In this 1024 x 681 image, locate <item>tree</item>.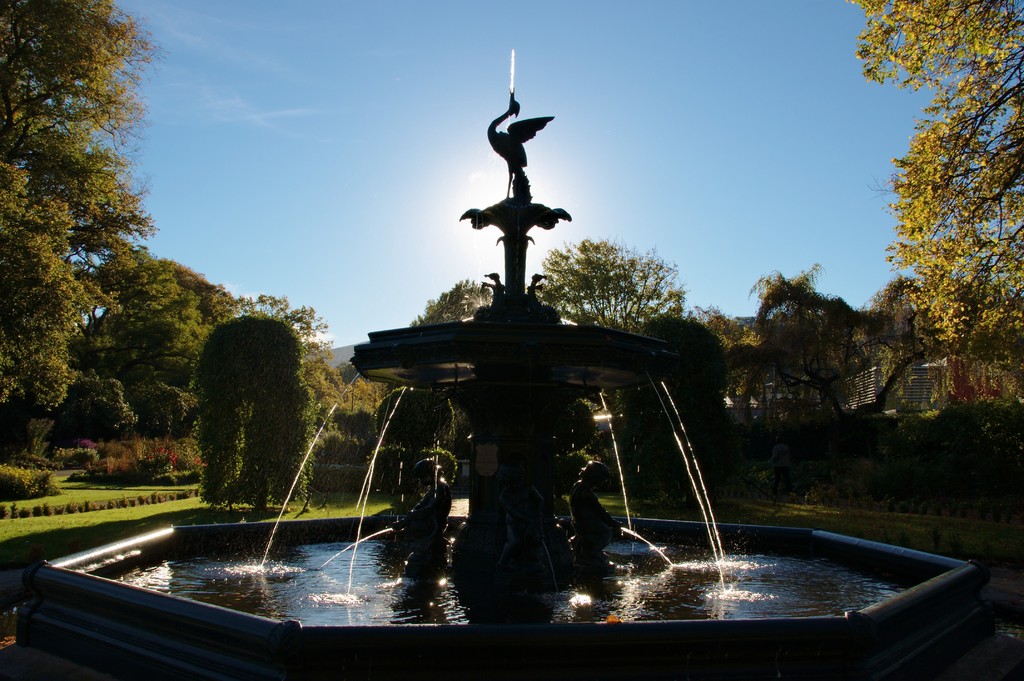
Bounding box: (881,42,1005,414).
